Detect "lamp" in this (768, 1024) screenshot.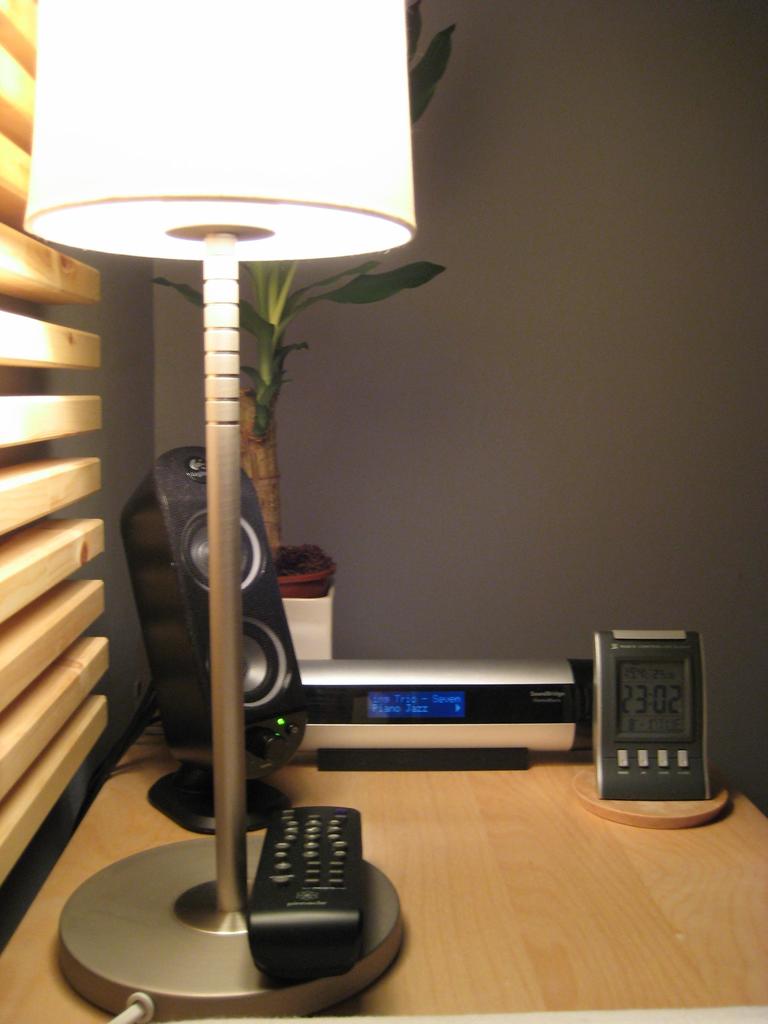
Detection: bbox=[15, 0, 424, 1023].
